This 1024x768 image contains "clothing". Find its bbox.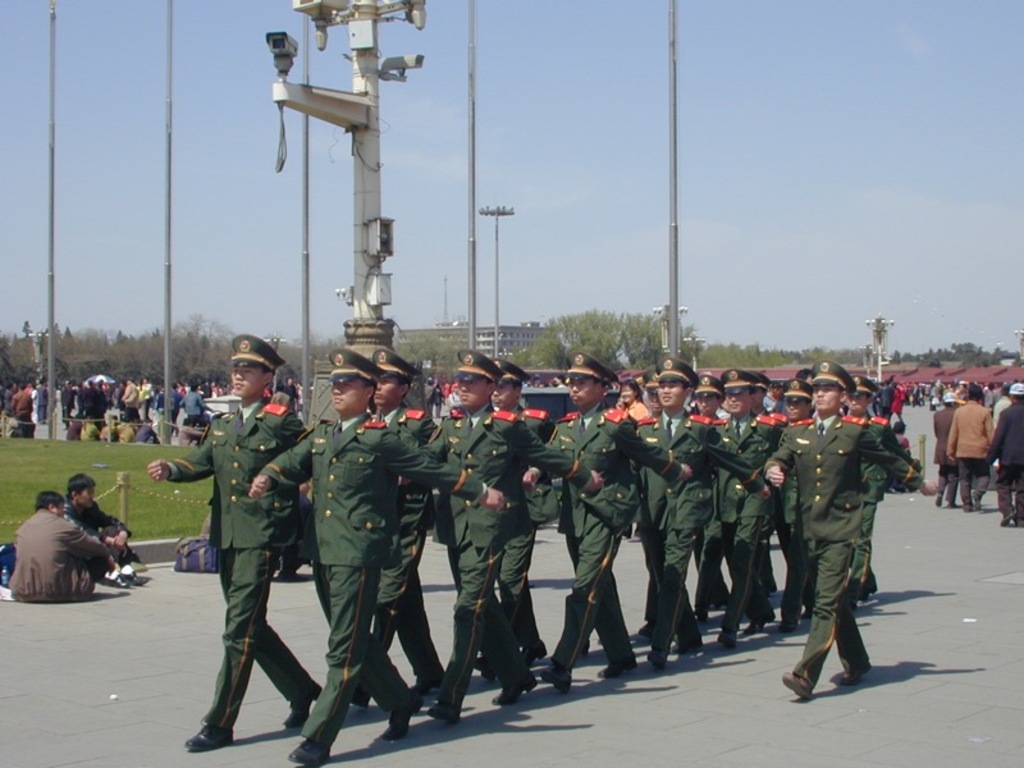
<bbox>160, 390, 183, 422</bbox>.
